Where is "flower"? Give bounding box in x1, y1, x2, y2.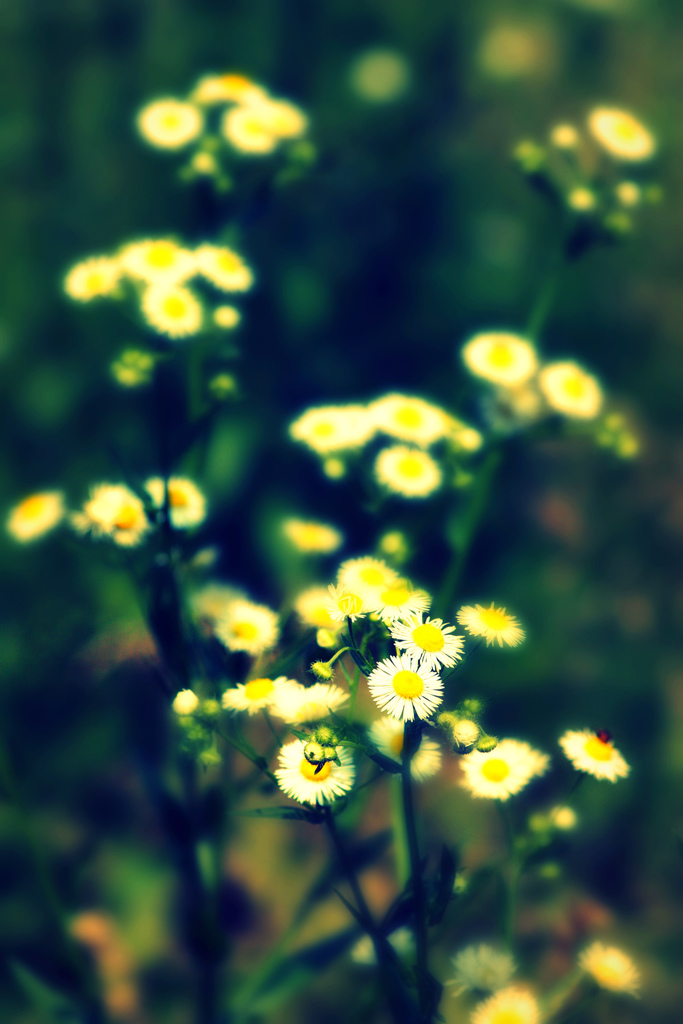
559, 724, 631, 780.
